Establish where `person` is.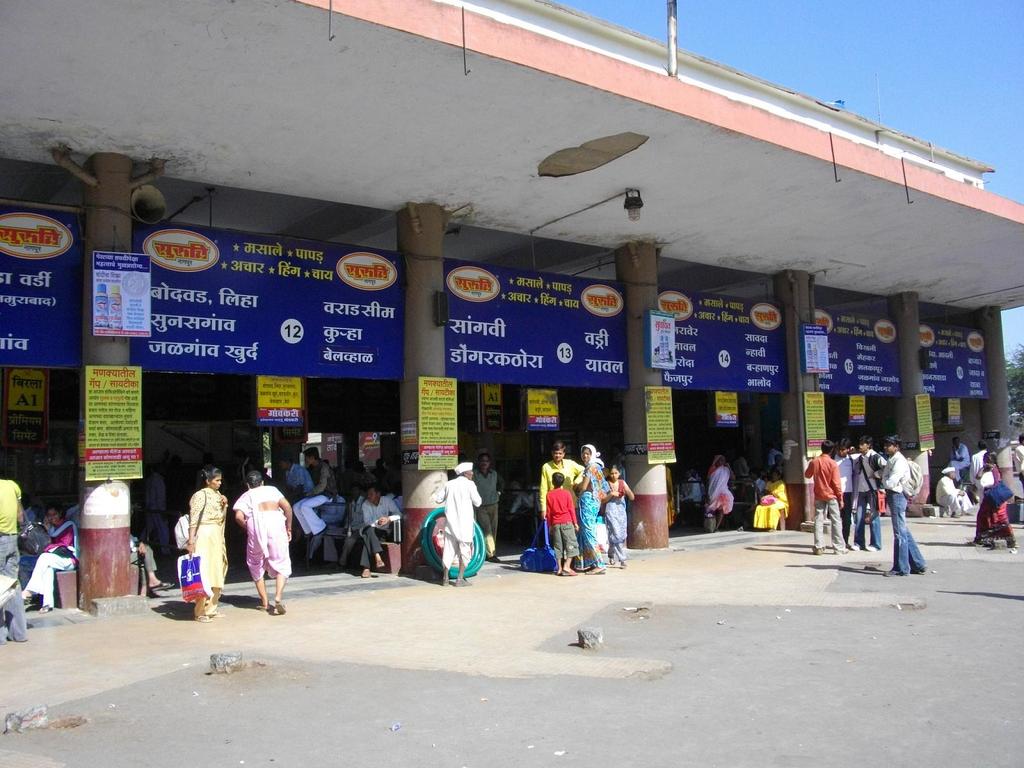
Established at bbox(700, 451, 732, 514).
